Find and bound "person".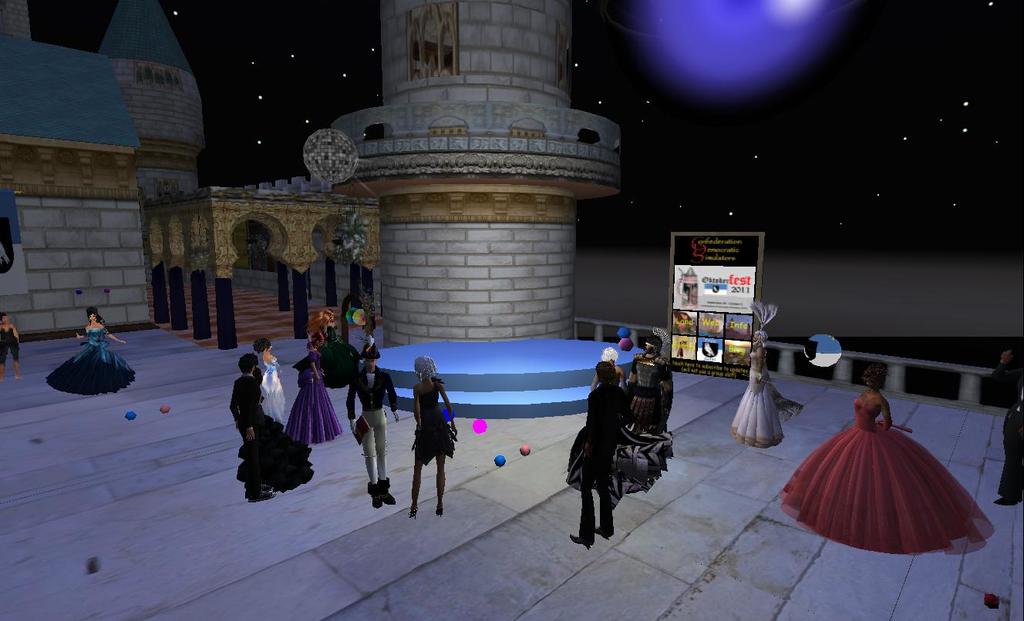
Bound: bbox=[730, 323, 804, 450].
